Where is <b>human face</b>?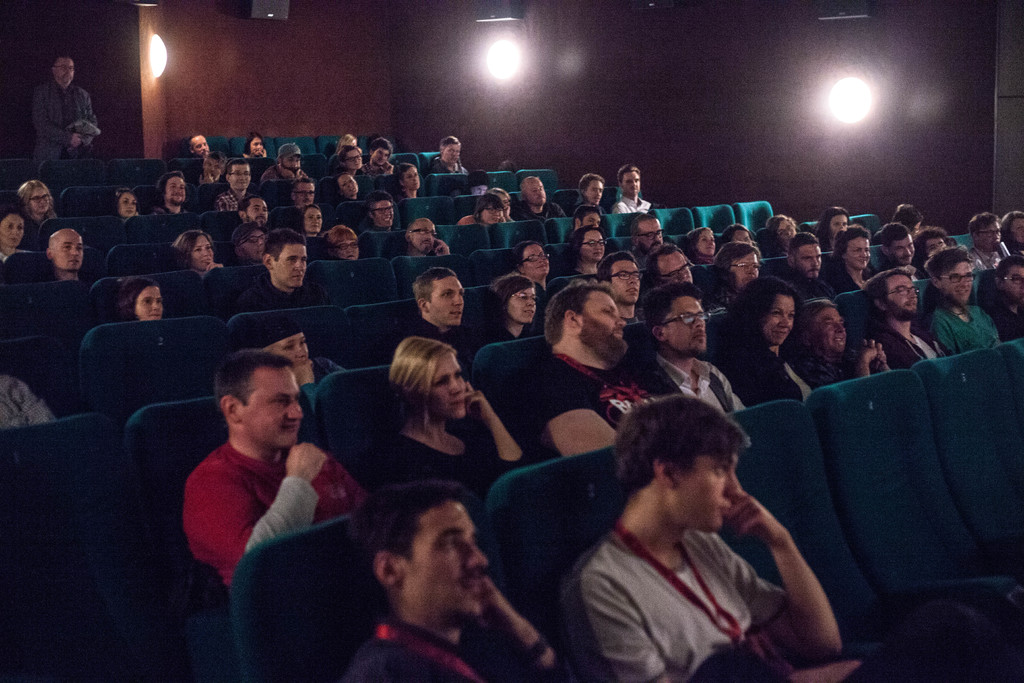
x1=423, y1=273, x2=473, y2=327.
